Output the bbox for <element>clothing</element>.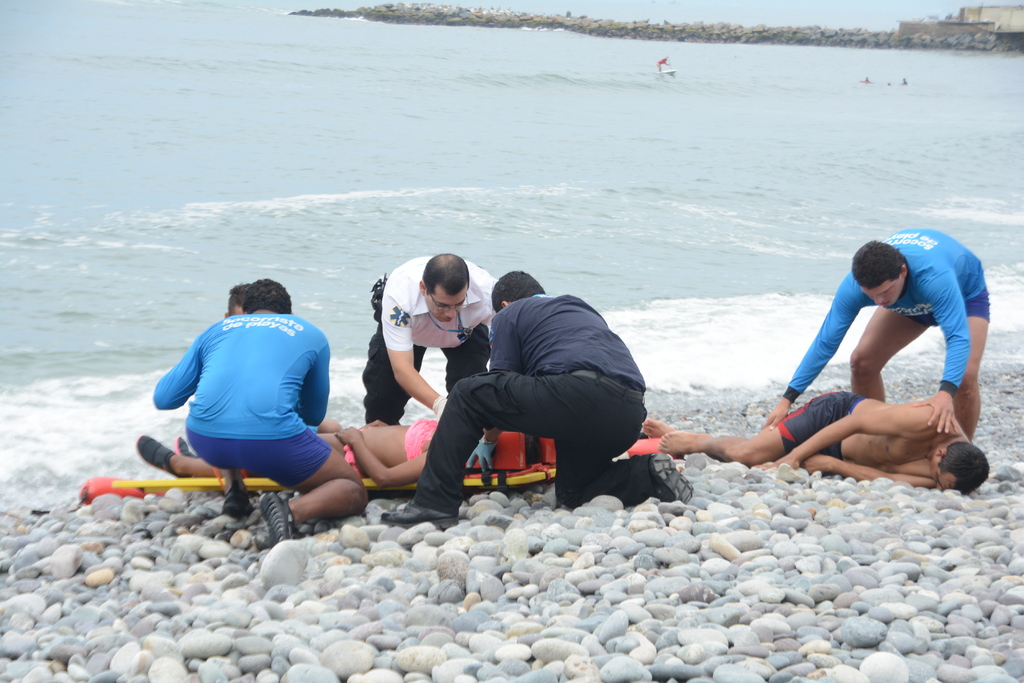
left=153, top=315, right=329, bottom=491.
